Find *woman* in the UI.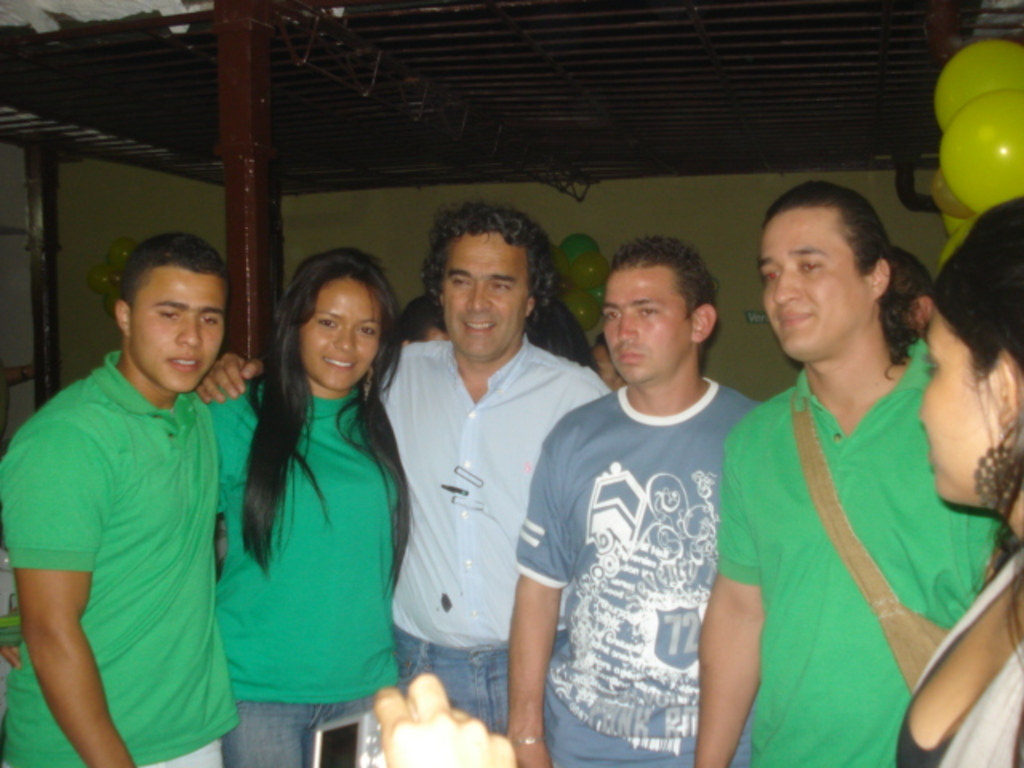
UI element at <box>206,243,419,766</box>.
